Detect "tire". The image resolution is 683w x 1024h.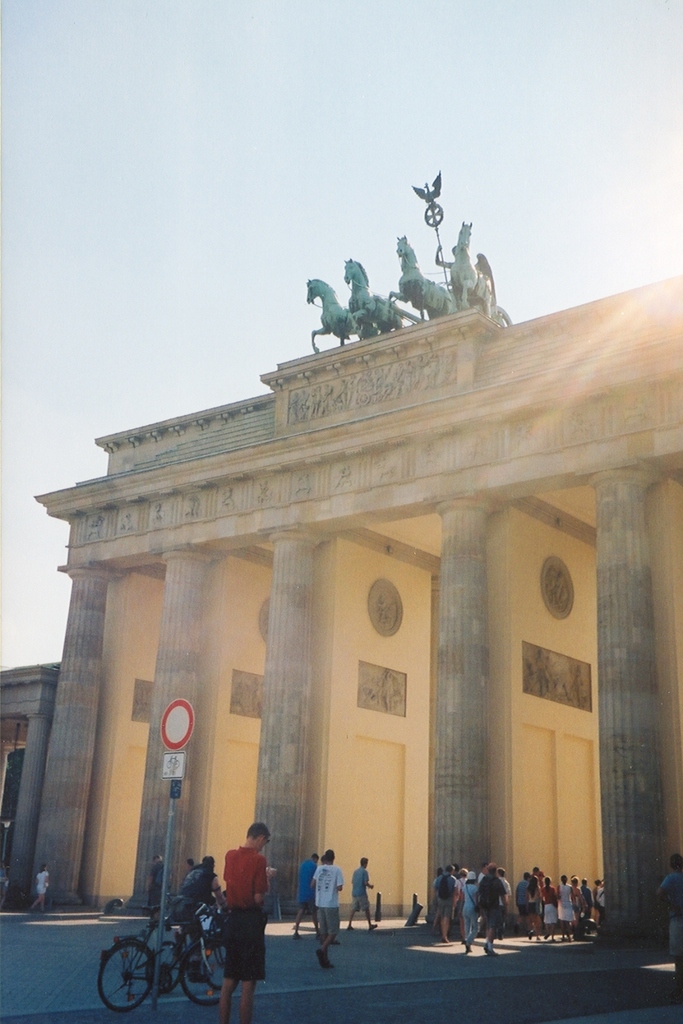
bbox(147, 941, 190, 995).
